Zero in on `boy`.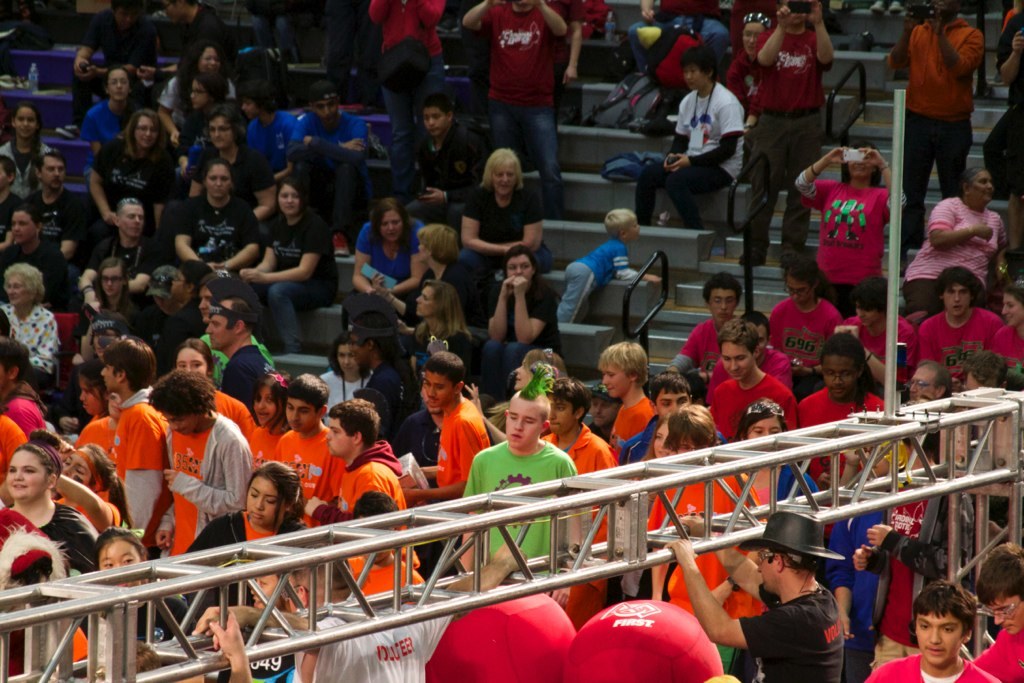
Zeroed in: region(269, 371, 340, 518).
